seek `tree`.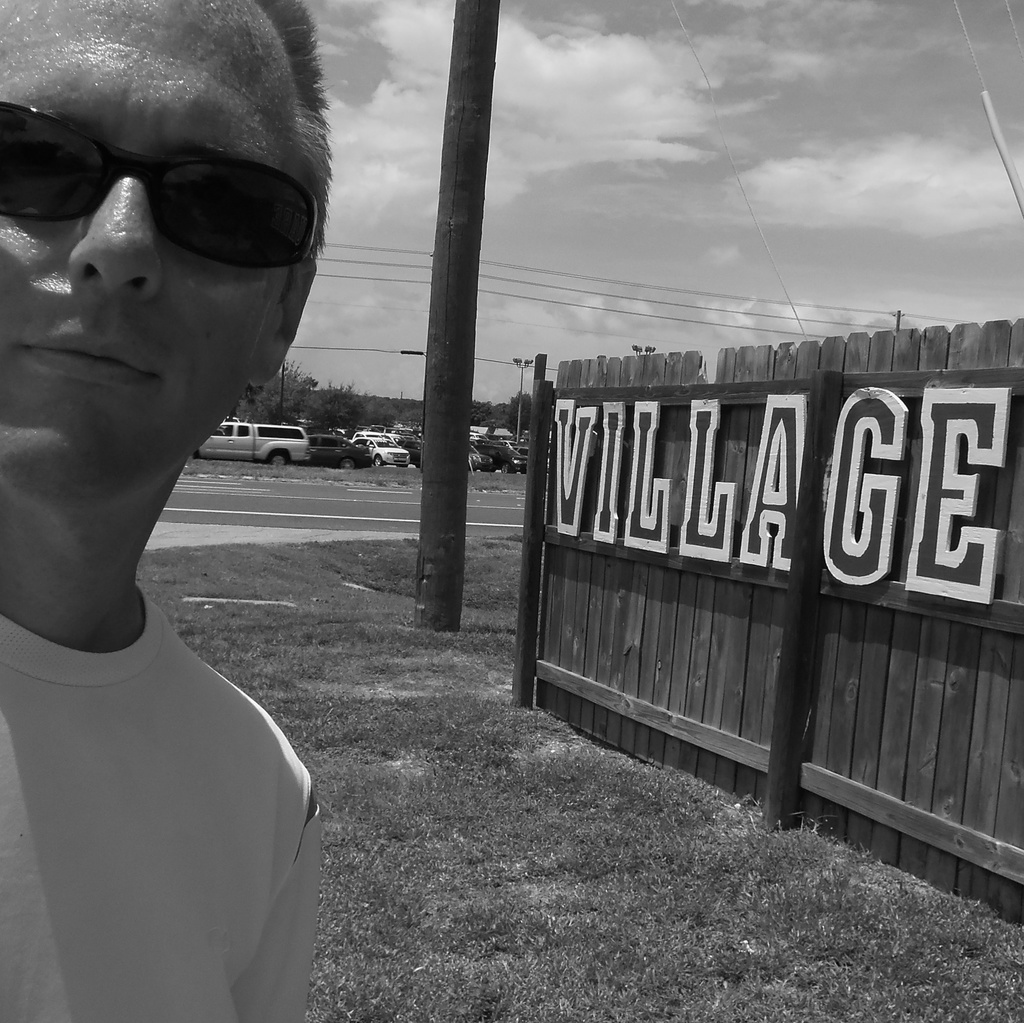
bbox=[227, 358, 390, 433].
